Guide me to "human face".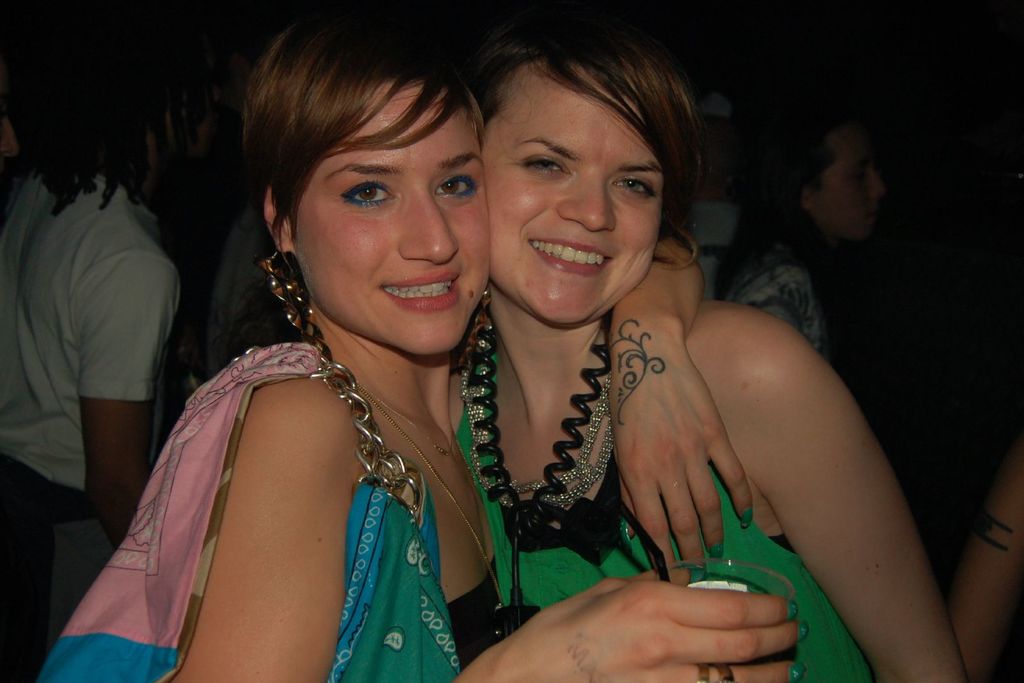
Guidance: x1=490 y1=63 x2=667 y2=323.
